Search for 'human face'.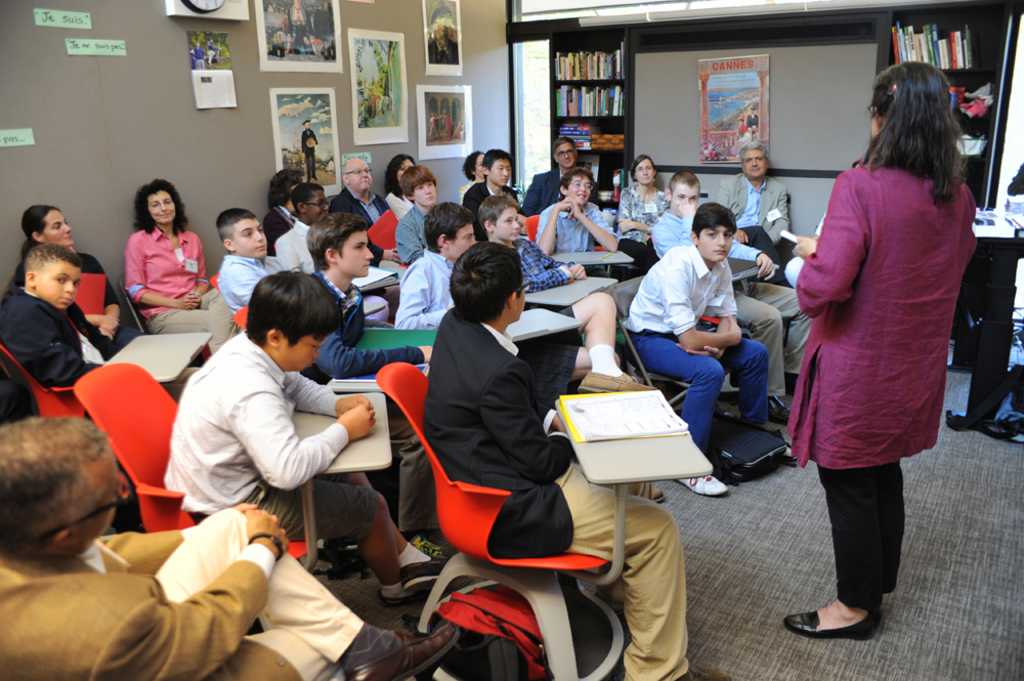
Found at <box>336,231,370,276</box>.
